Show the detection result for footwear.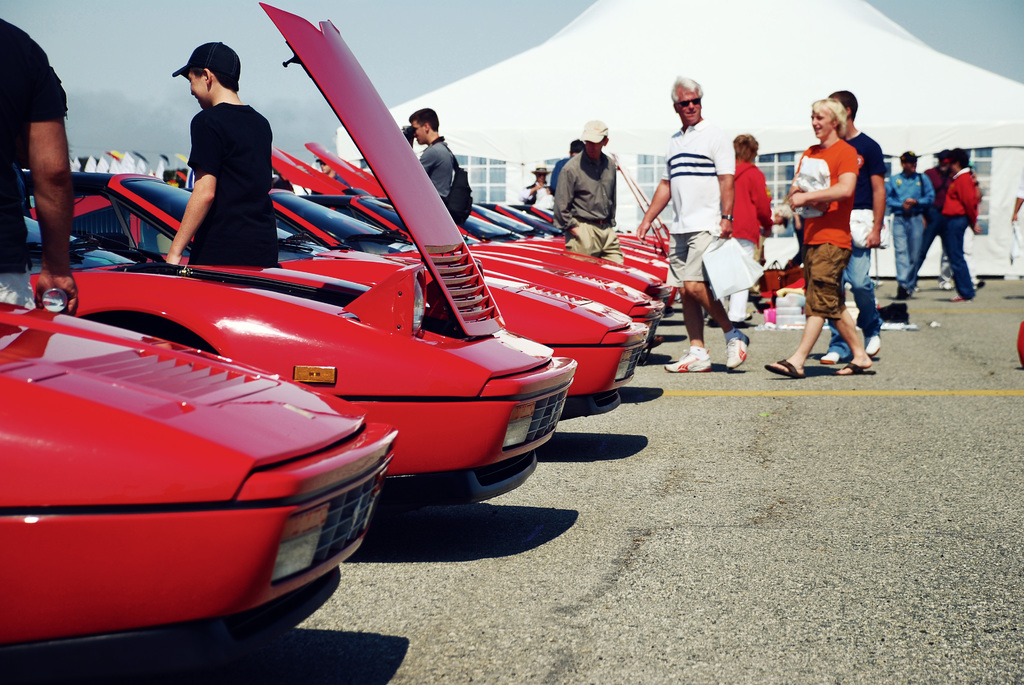
(x1=812, y1=347, x2=844, y2=367).
